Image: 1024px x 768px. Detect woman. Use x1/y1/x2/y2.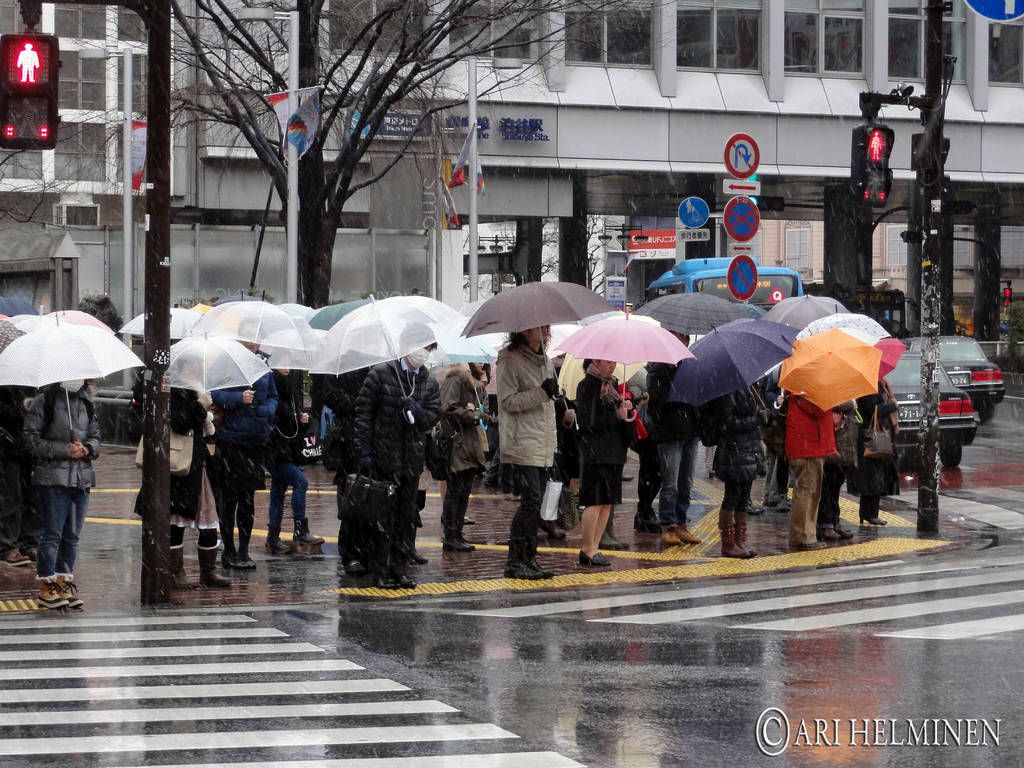
129/342/228/594.
